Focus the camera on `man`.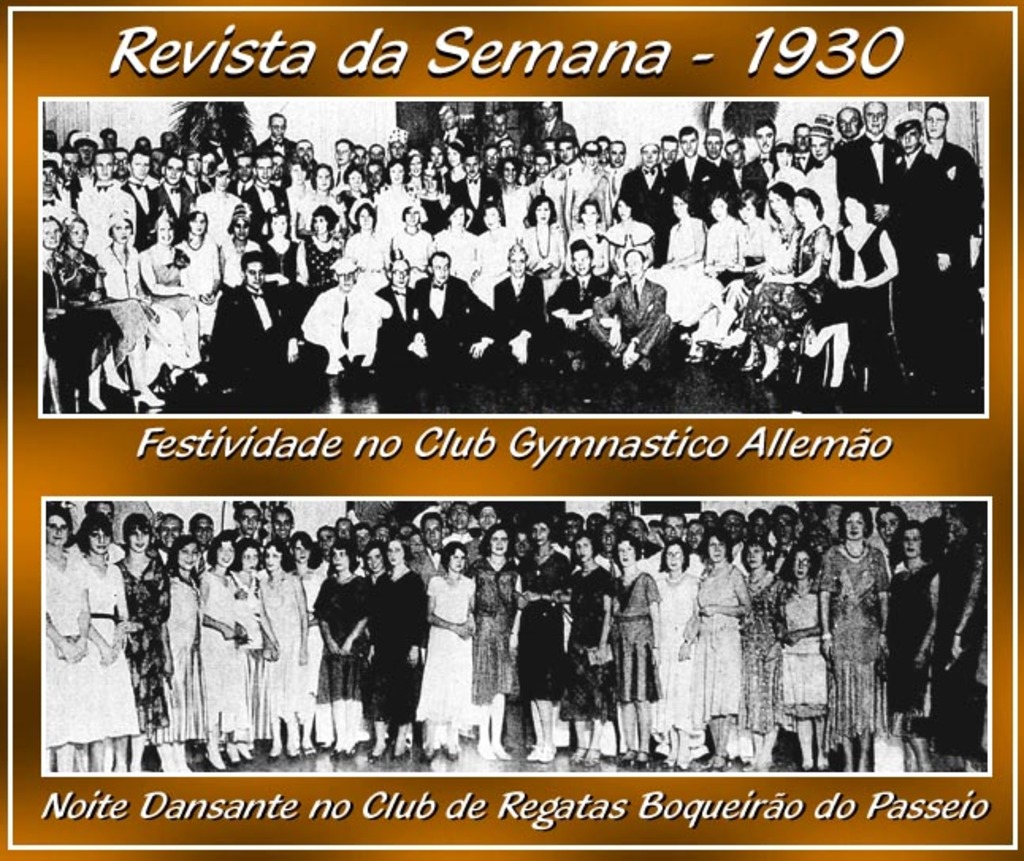
Focus region: {"left": 395, "top": 514, "right": 453, "bottom": 588}.
